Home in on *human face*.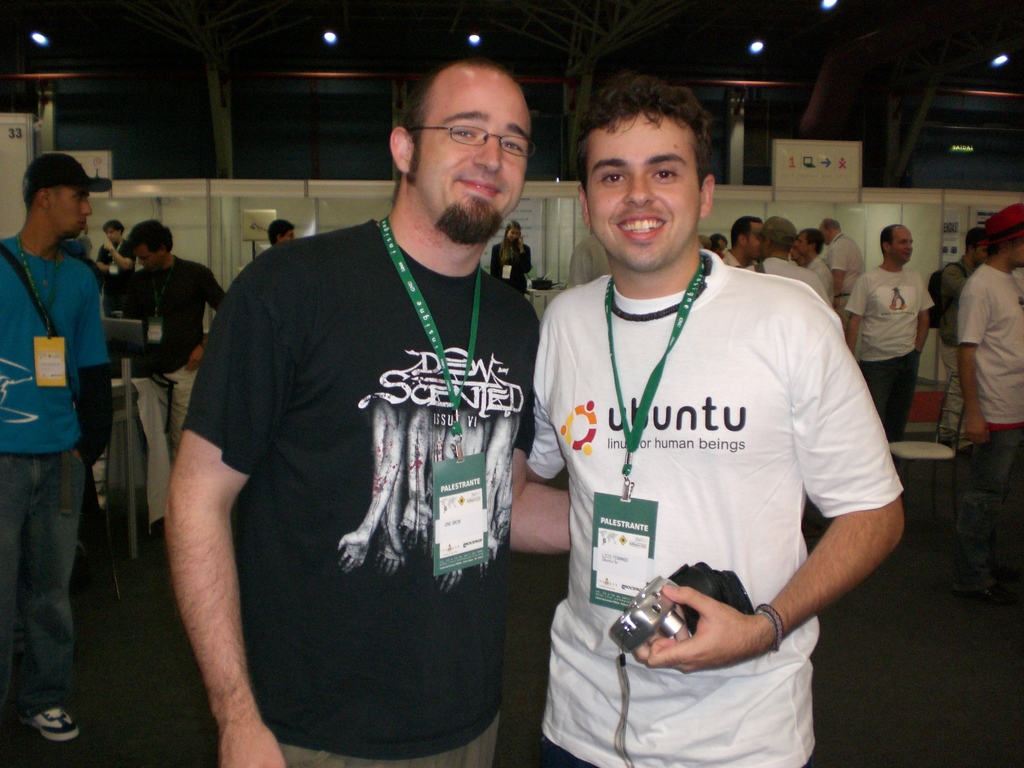
Homed in at select_region(888, 222, 915, 263).
